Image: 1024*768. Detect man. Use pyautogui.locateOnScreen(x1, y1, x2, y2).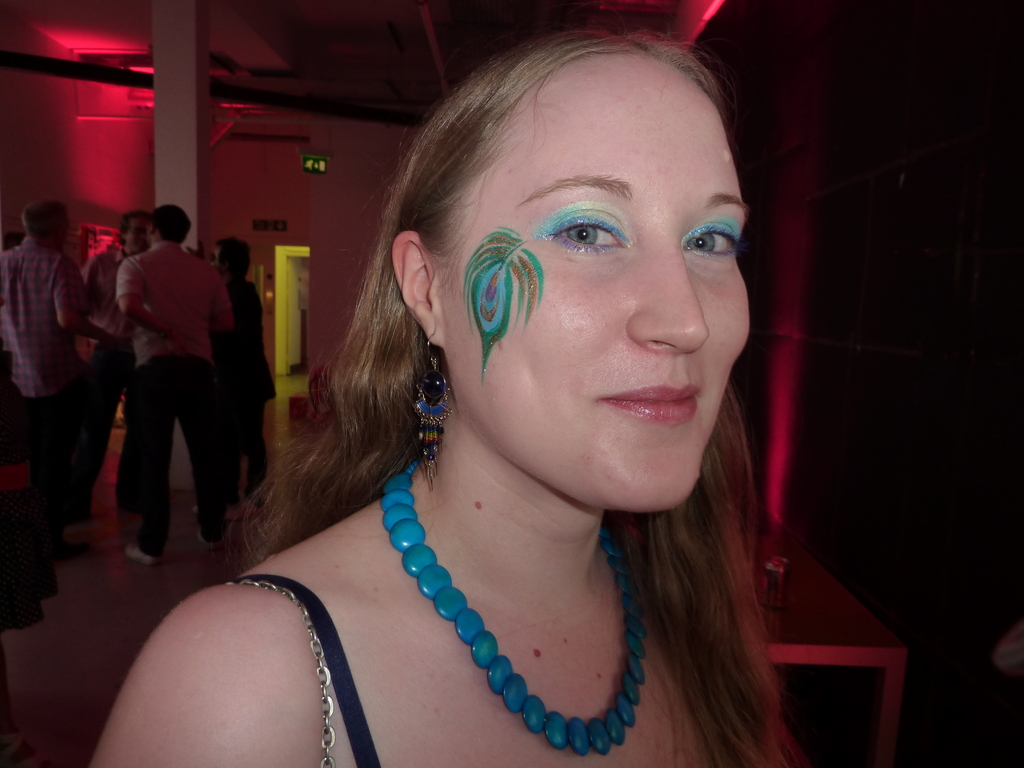
pyautogui.locateOnScreen(0, 217, 101, 536).
